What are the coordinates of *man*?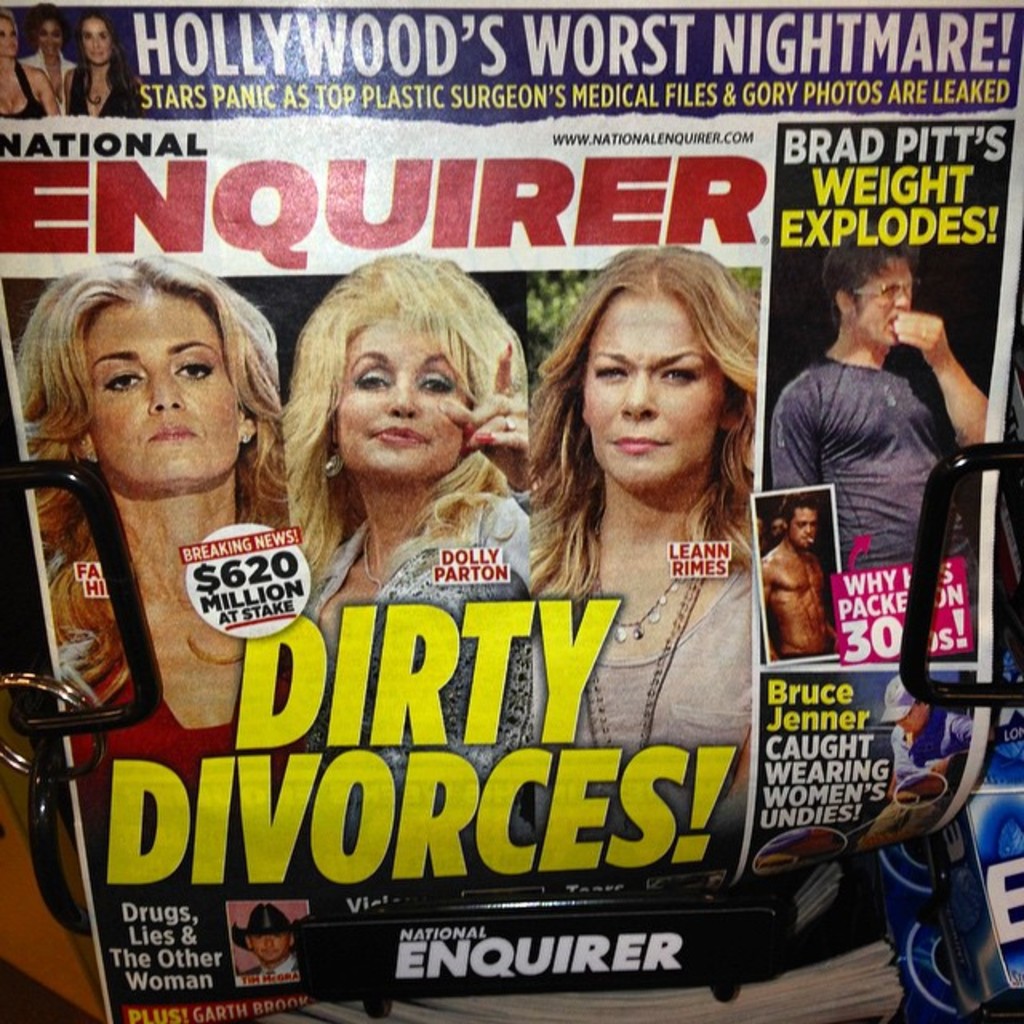
(230, 894, 301, 979).
